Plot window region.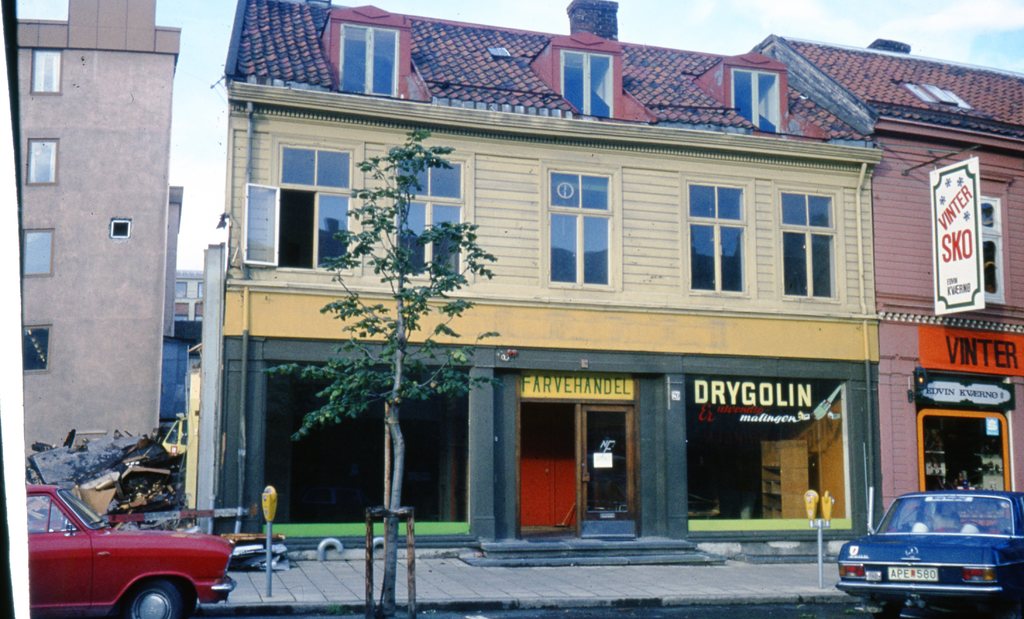
Plotted at (194, 305, 202, 321).
